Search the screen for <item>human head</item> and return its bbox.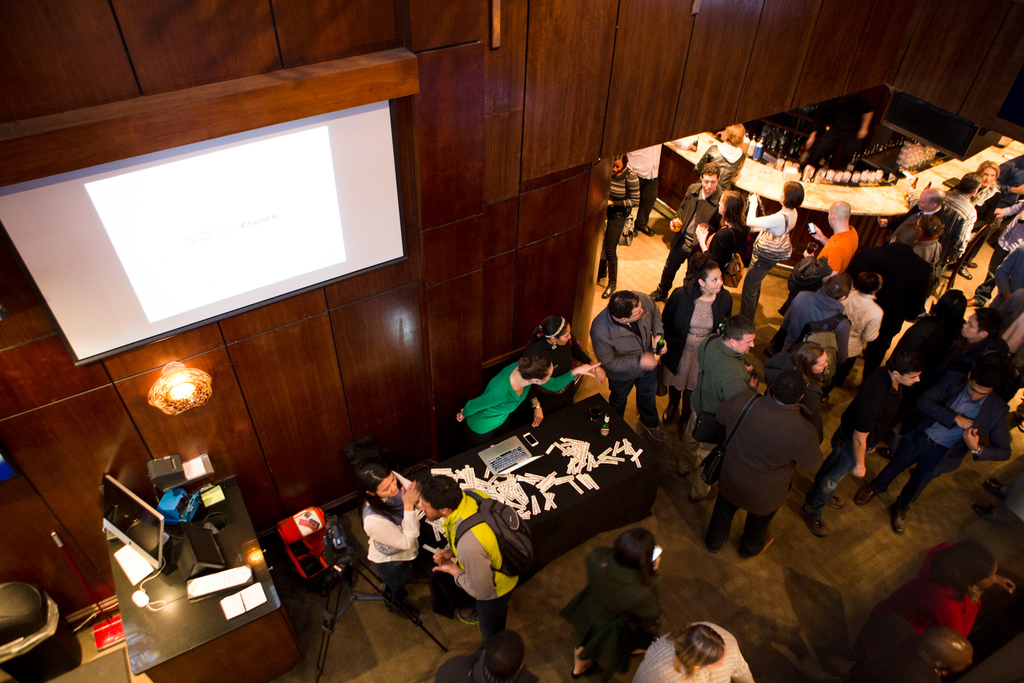
Found: (918, 188, 945, 215).
